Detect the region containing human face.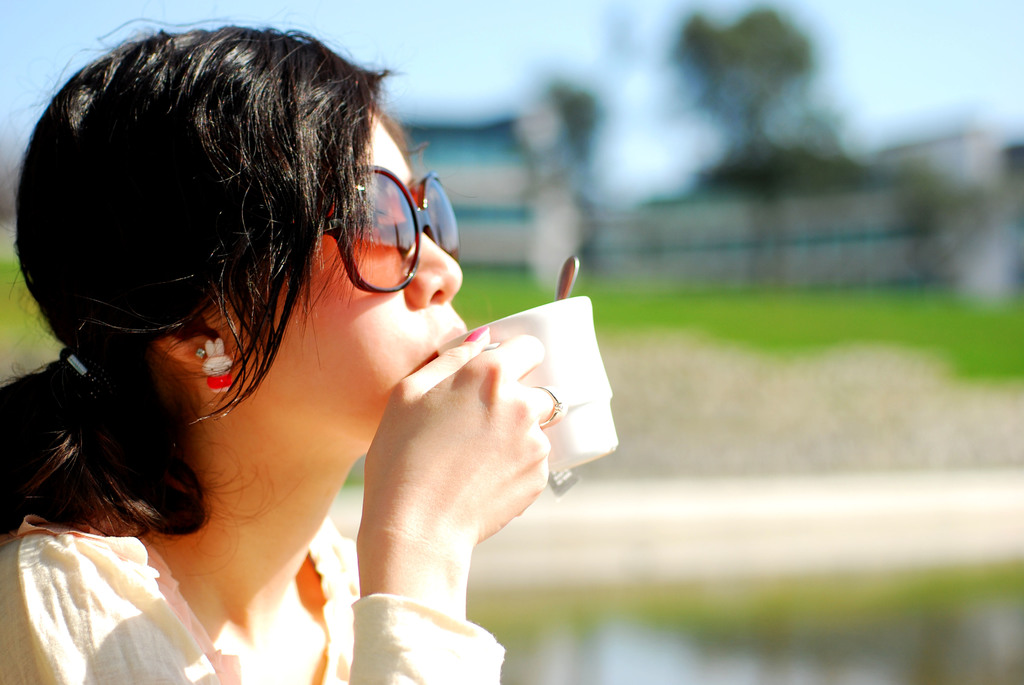
[259,109,465,437].
